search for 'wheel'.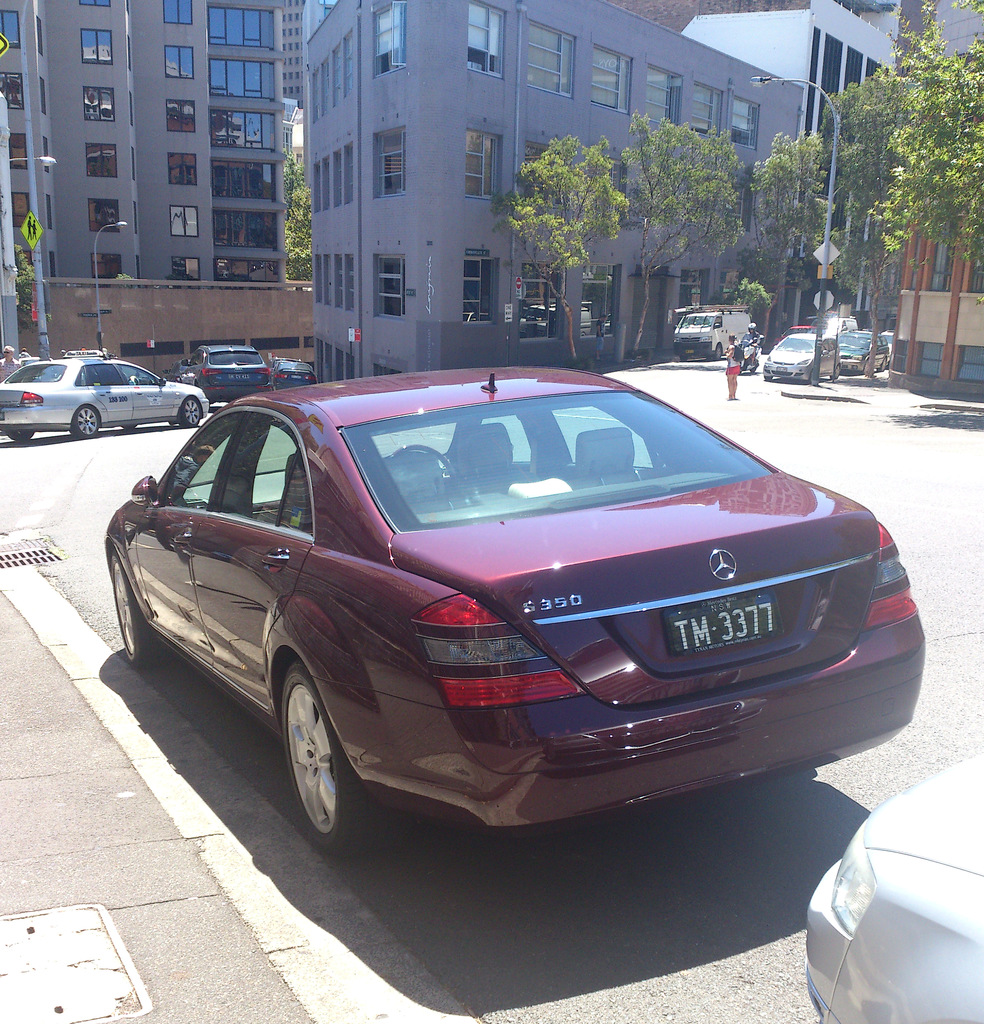
Found at bbox(71, 405, 96, 437).
